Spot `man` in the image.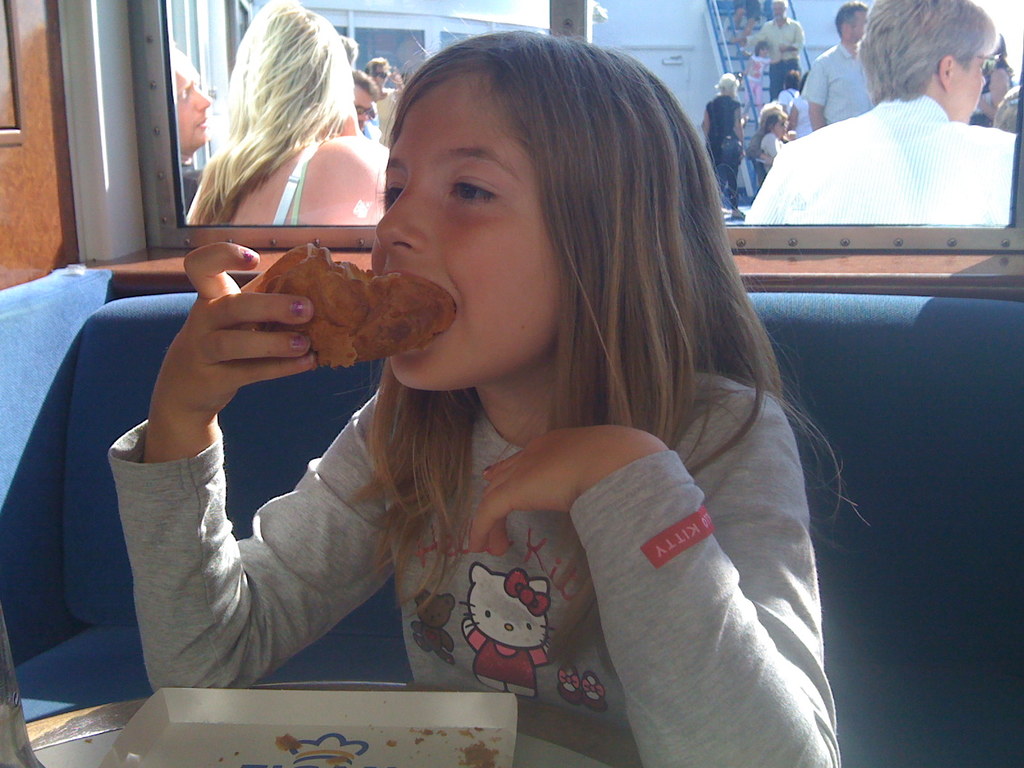
`man` found at 810,1,858,129.
